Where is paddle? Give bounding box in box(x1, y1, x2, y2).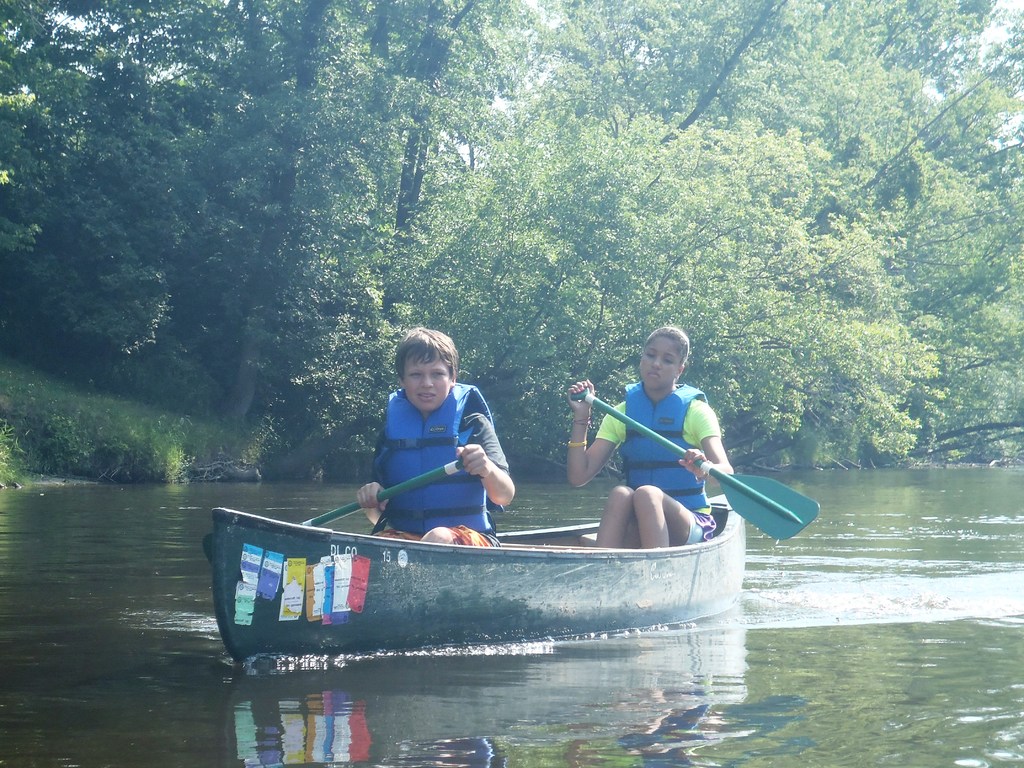
box(293, 454, 463, 526).
